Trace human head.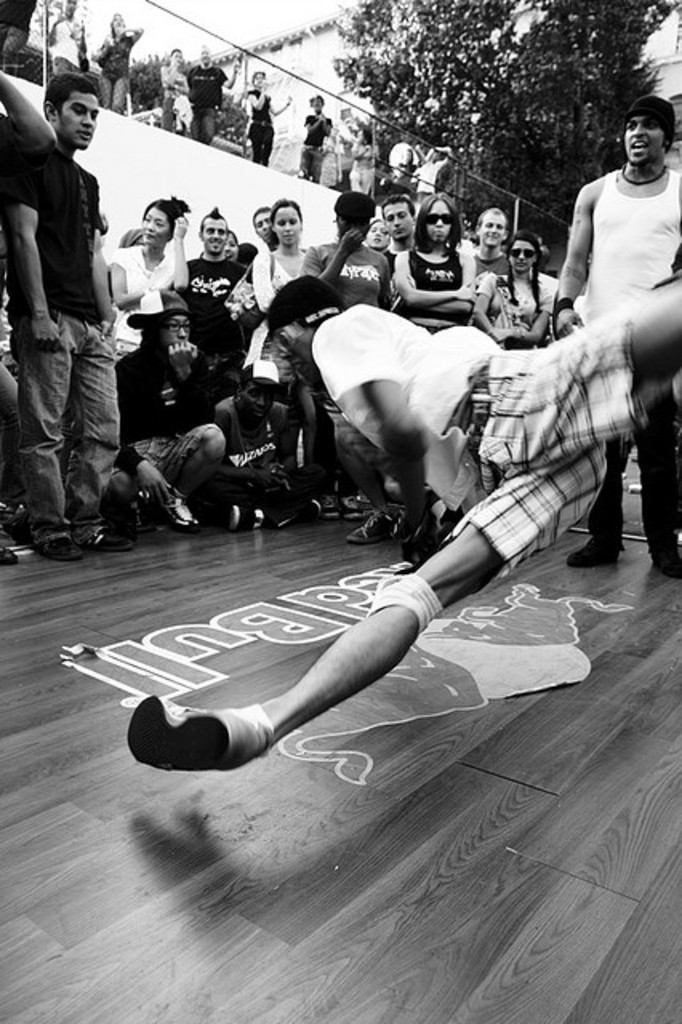
Traced to locate(149, 293, 192, 350).
